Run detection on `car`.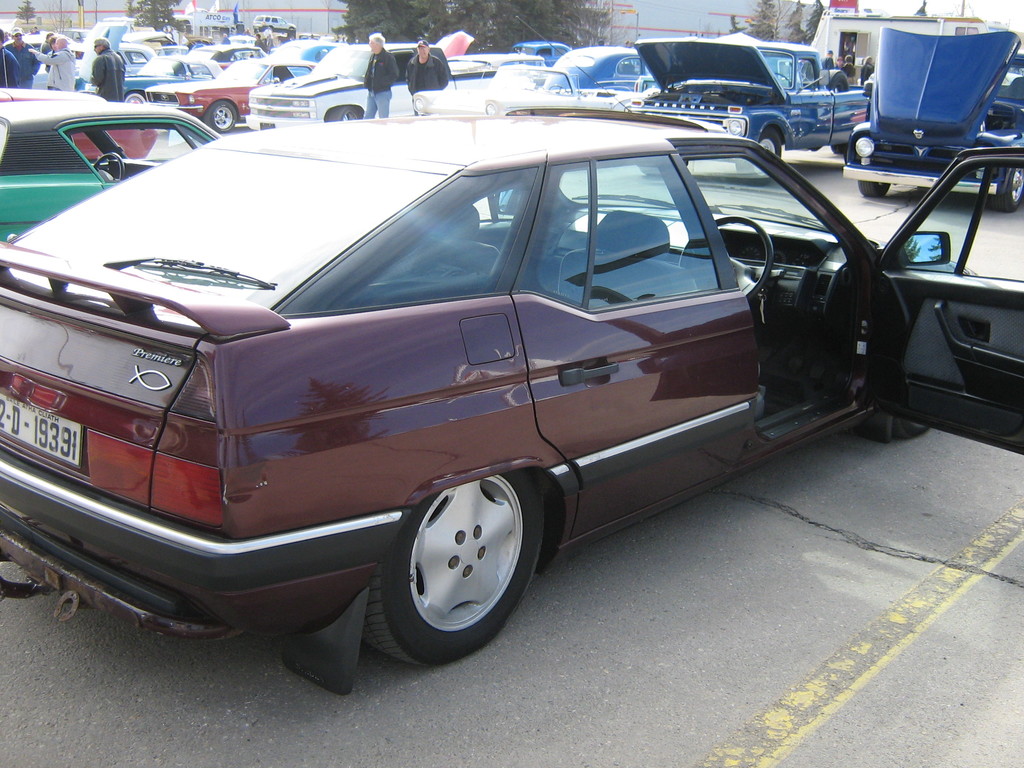
Result: {"x1": 0, "y1": 102, "x2": 1023, "y2": 677}.
